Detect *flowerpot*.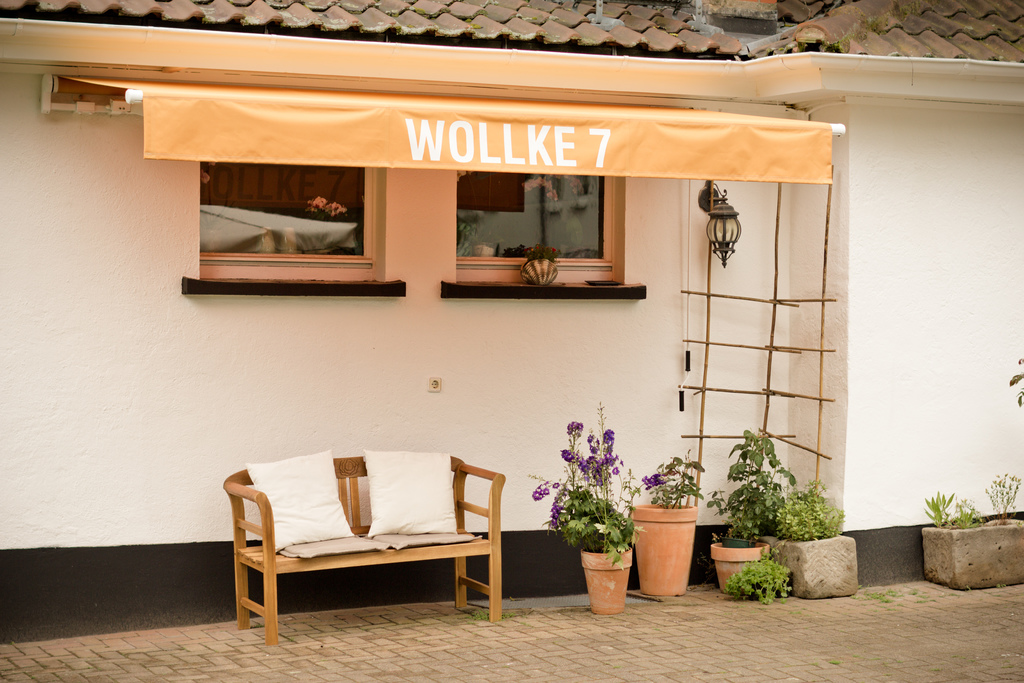
Detected at pyautogui.locateOnScreen(636, 506, 705, 601).
